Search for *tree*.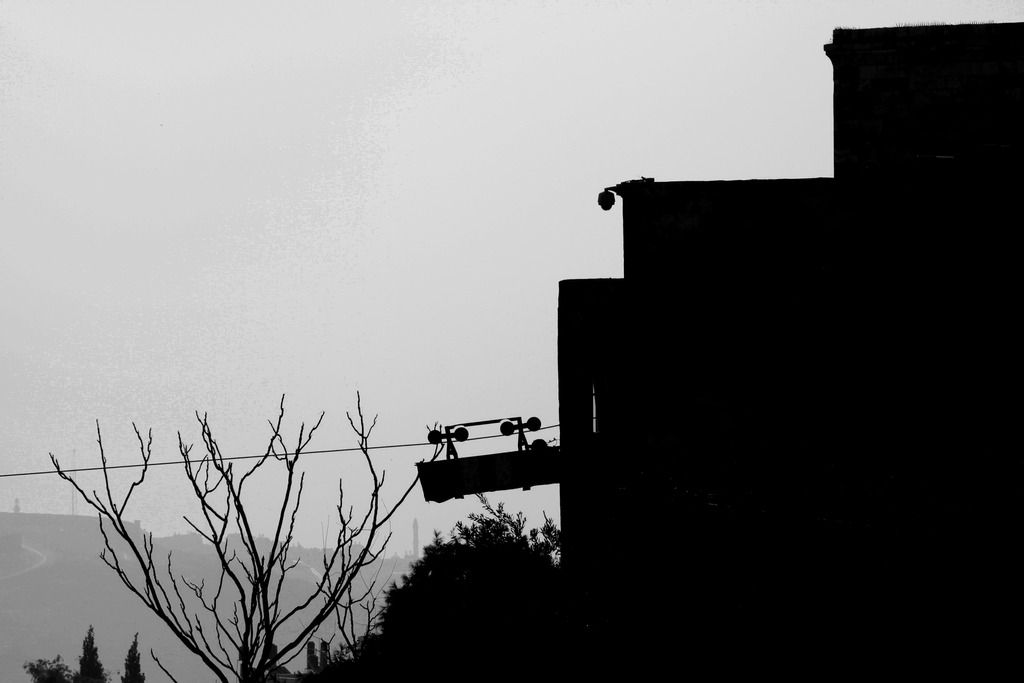
Found at bbox=(300, 495, 564, 682).
